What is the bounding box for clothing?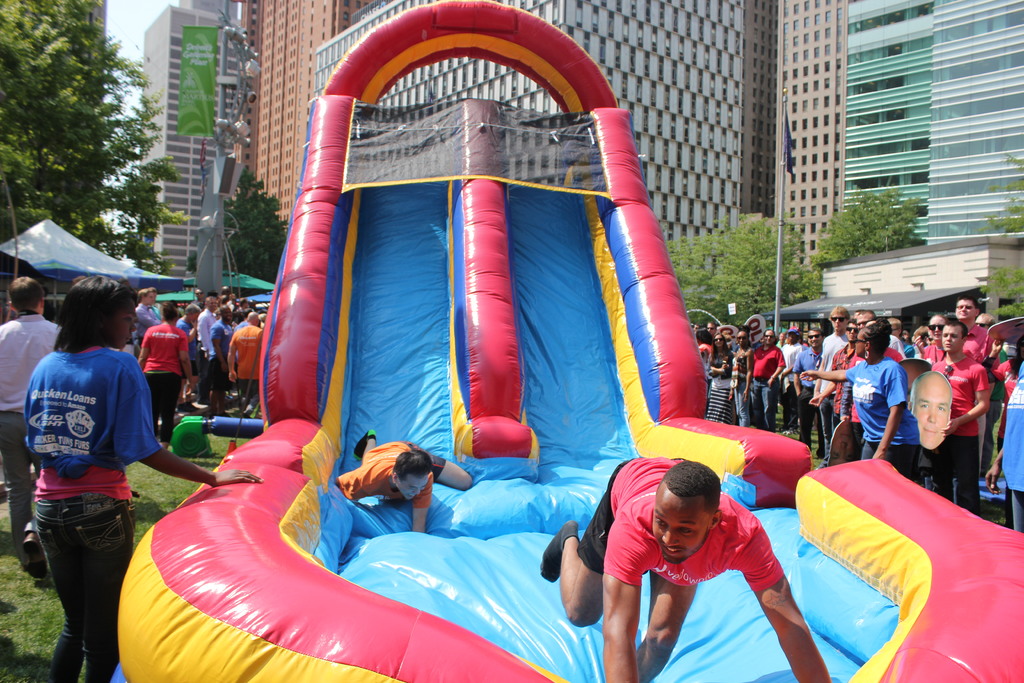
[817,332,856,452].
